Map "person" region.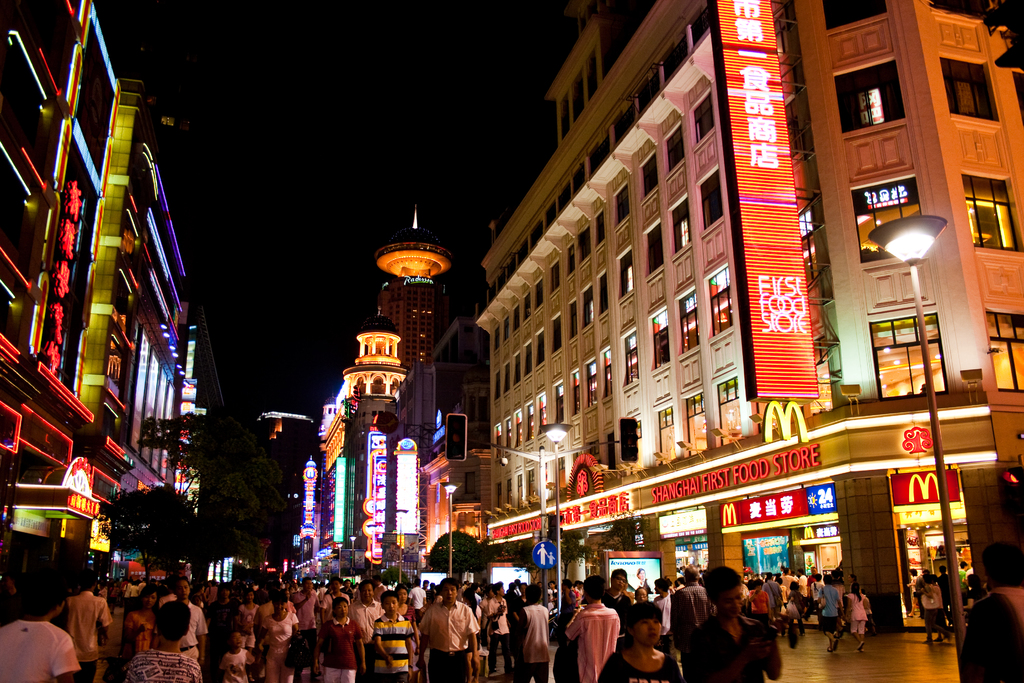
Mapped to l=810, t=572, r=841, b=654.
